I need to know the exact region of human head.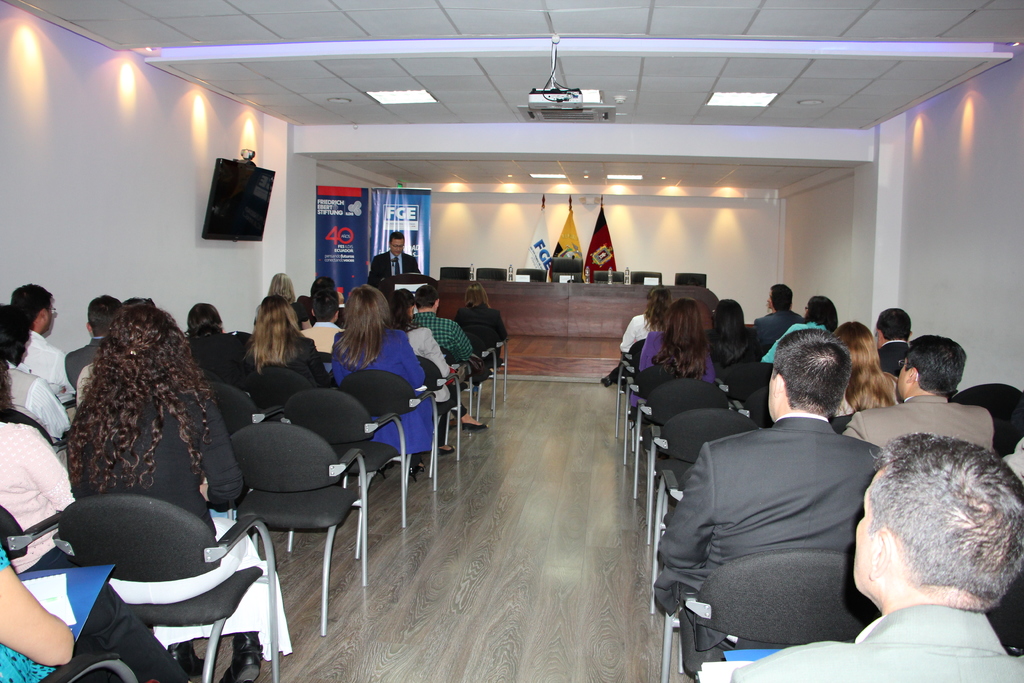
Region: region(0, 306, 30, 366).
